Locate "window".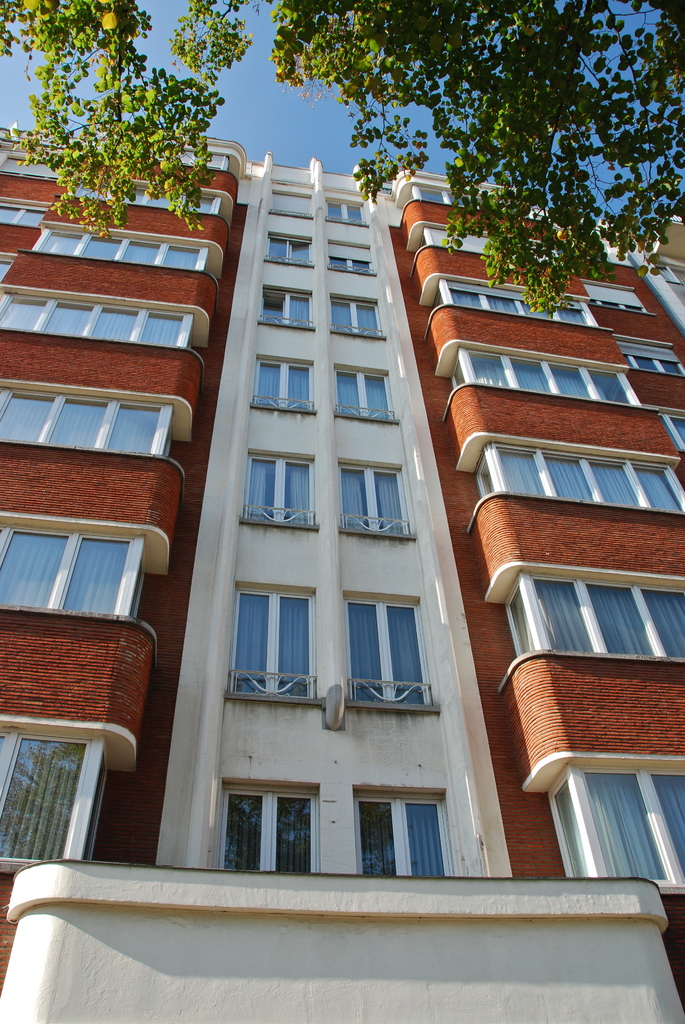
Bounding box: box(333, 358, 401, 421).
